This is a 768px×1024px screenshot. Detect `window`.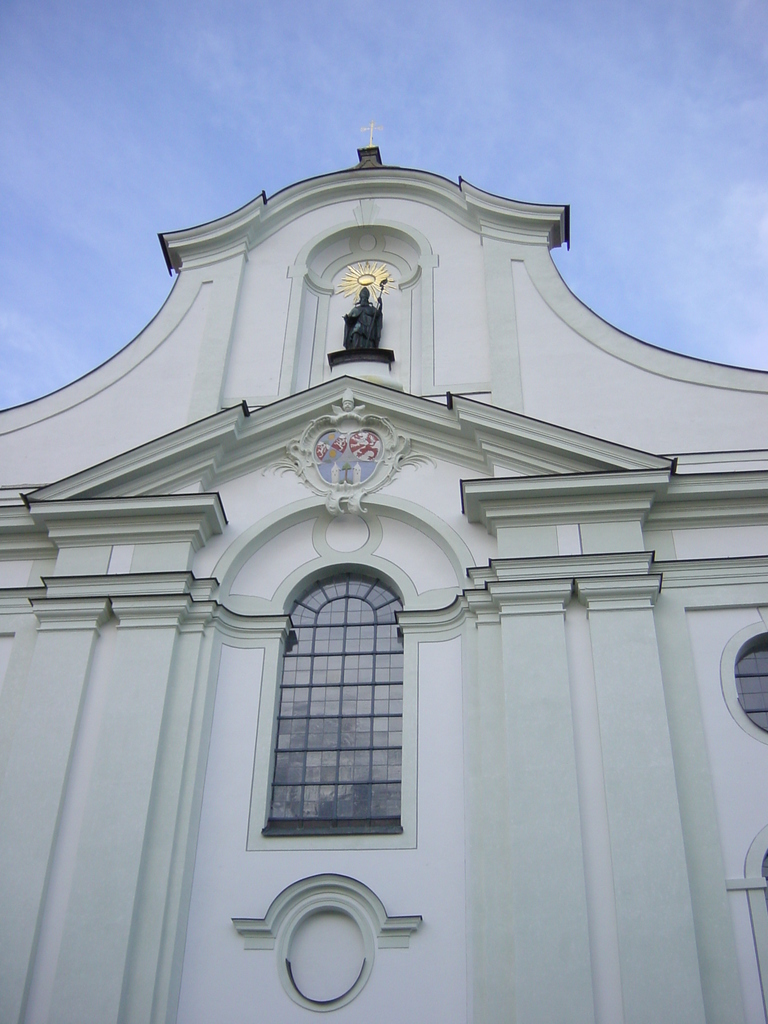
(268,577,409,837).
